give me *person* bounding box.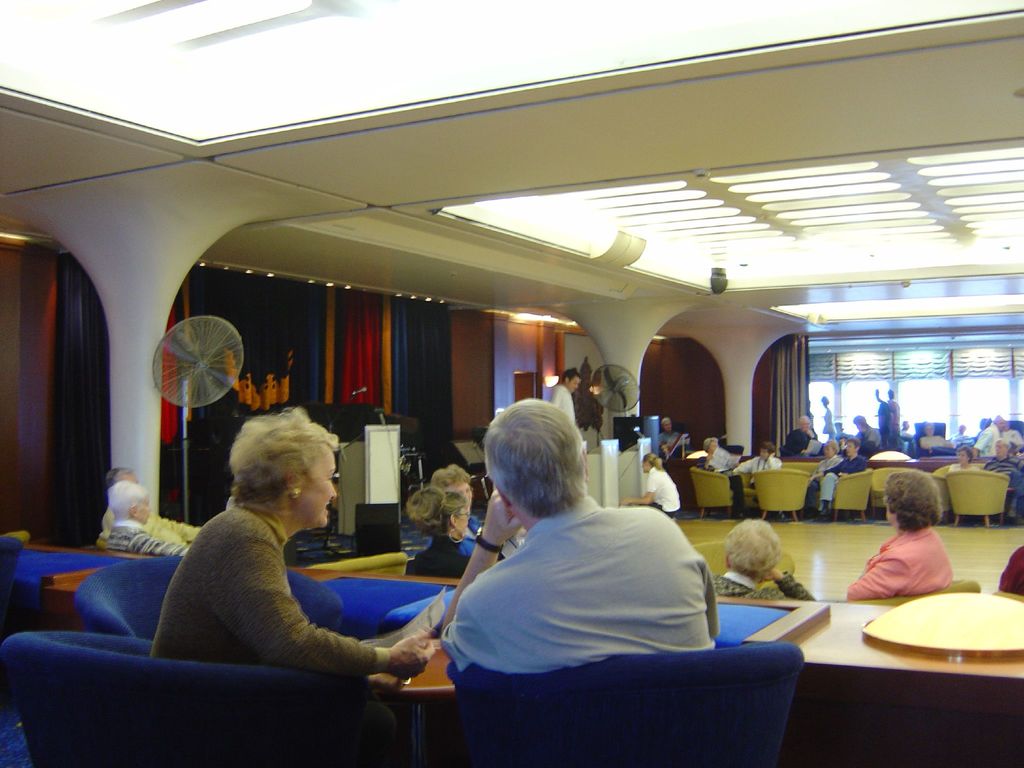
<region>652, 417, 690, 519</region>.
